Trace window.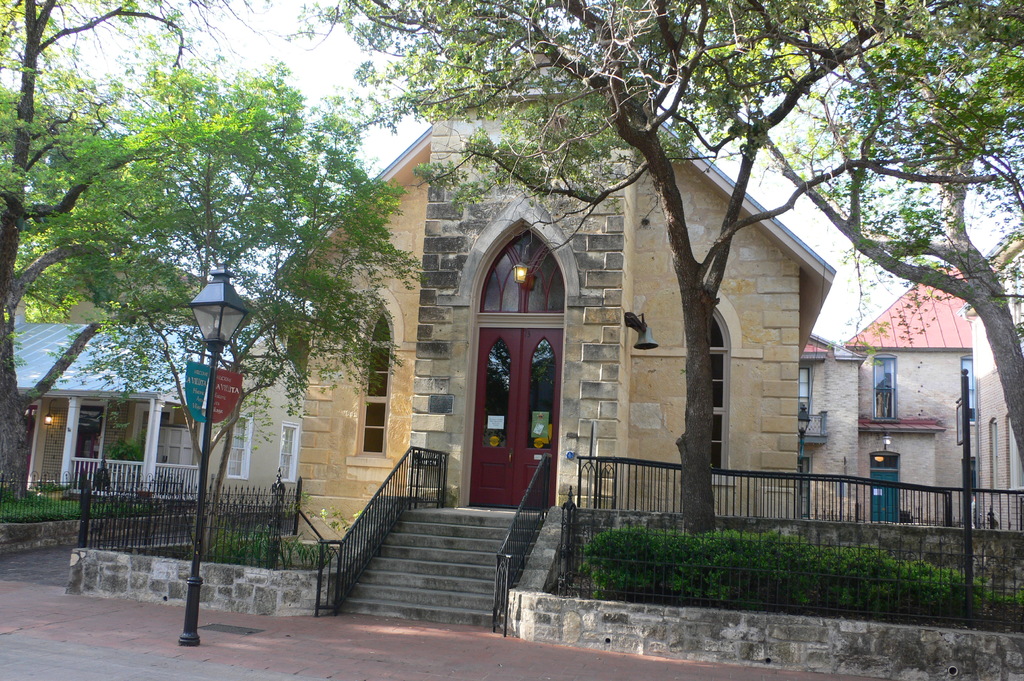
Traced to {"left": 700, "top": 307, "right": 724, "bottom": 475}.
